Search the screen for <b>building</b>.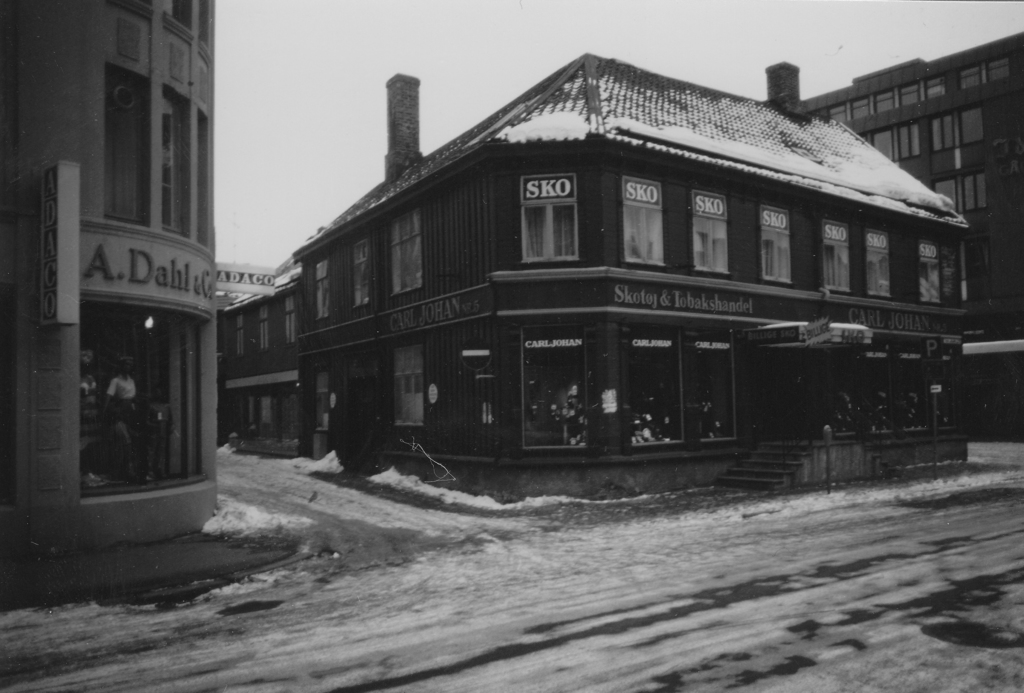
Found at (0,0,225,559).
